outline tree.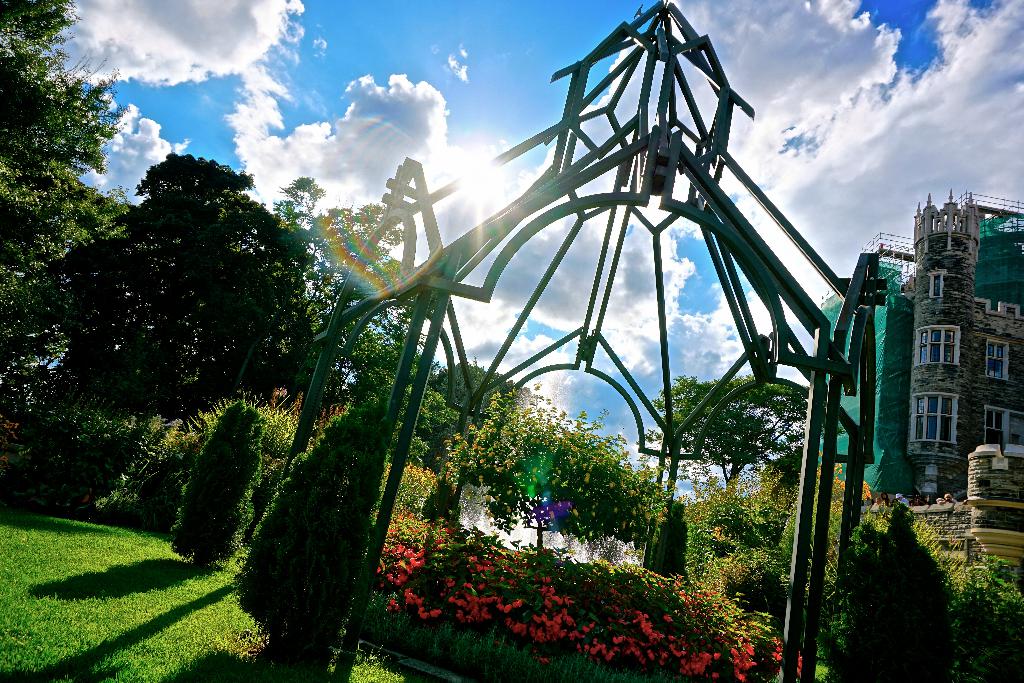
Outline: (left=39, top=152, right=328, bottom=404).
